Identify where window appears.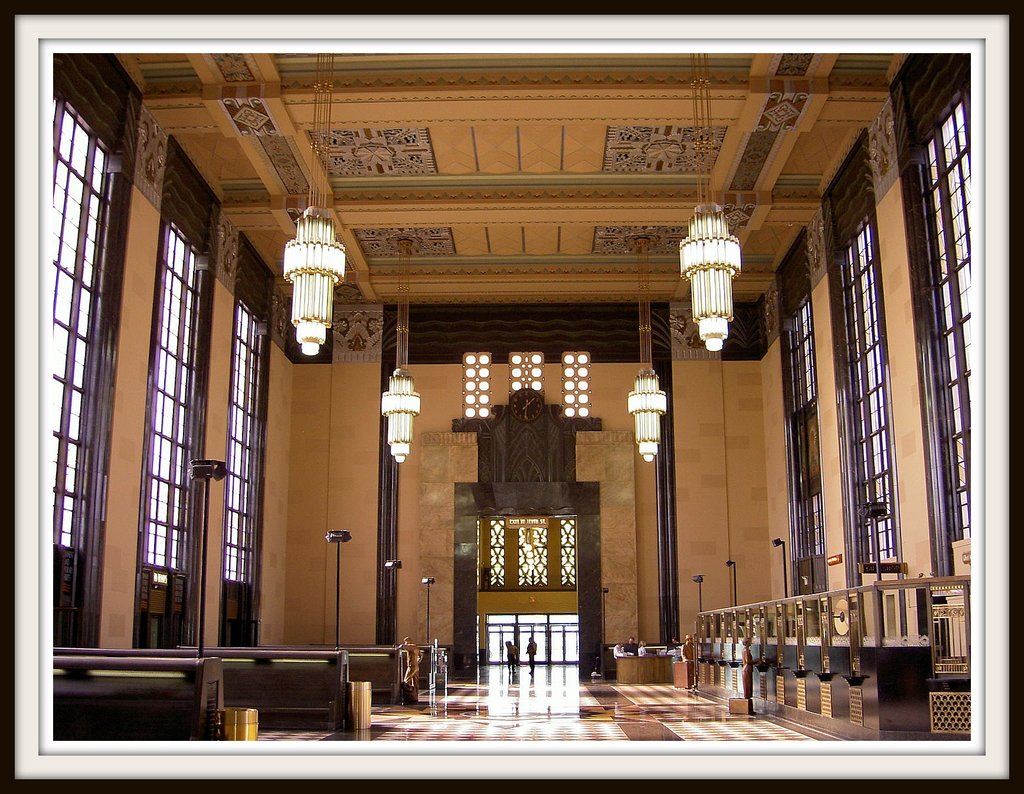
Appears at (479, 517, 506, 590).
